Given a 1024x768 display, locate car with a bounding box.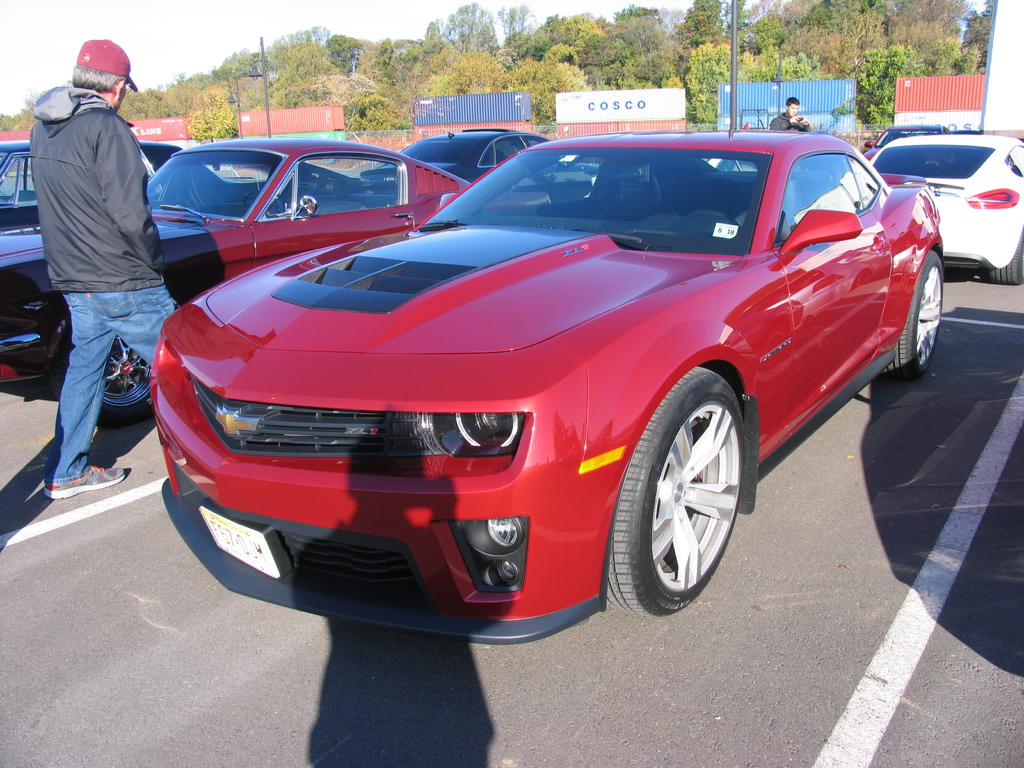
Located: bbox(0, 140, 404, 230).
